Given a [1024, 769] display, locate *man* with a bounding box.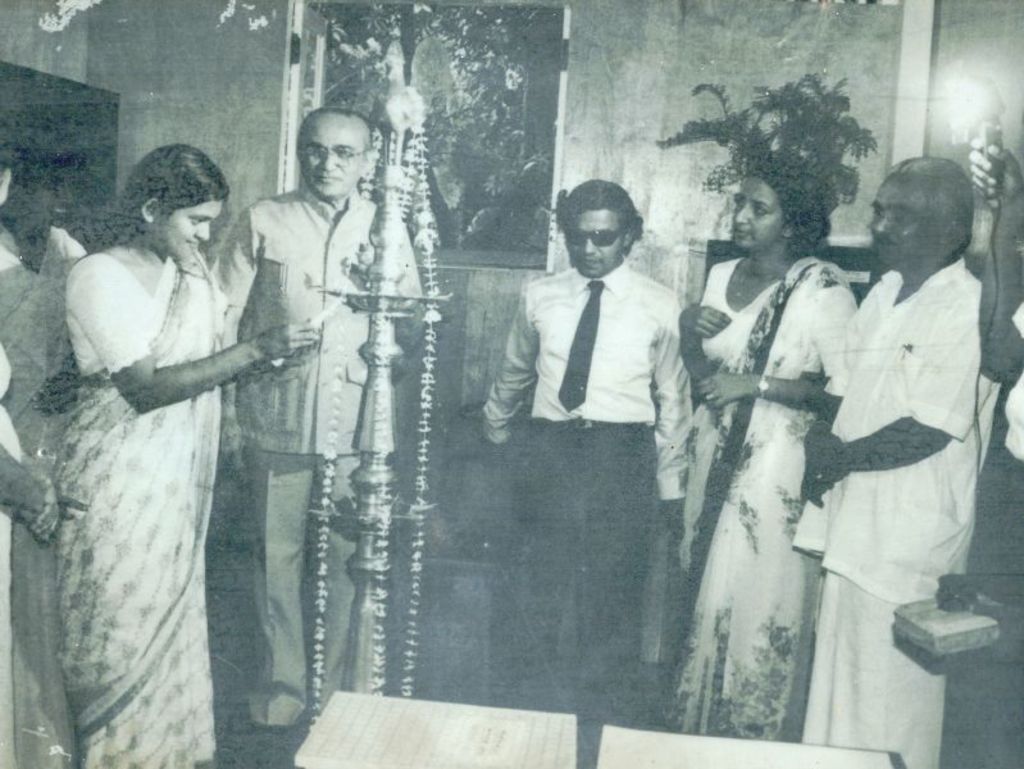
Located: 210 119 397 733.
